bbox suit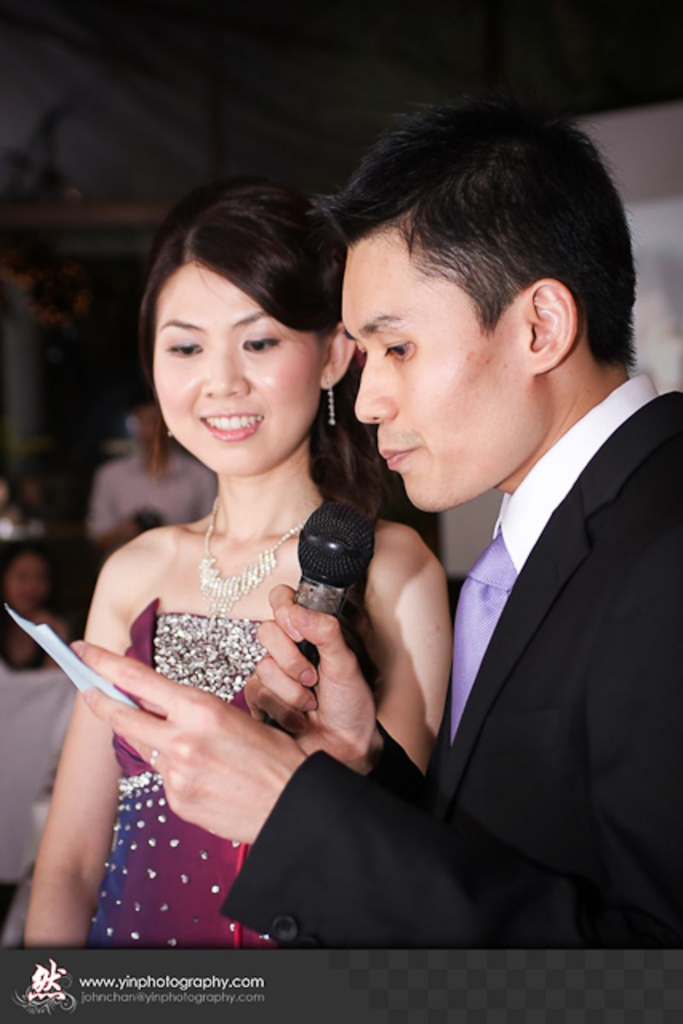
<bbox>210, 389, 681, 950</bbox>
